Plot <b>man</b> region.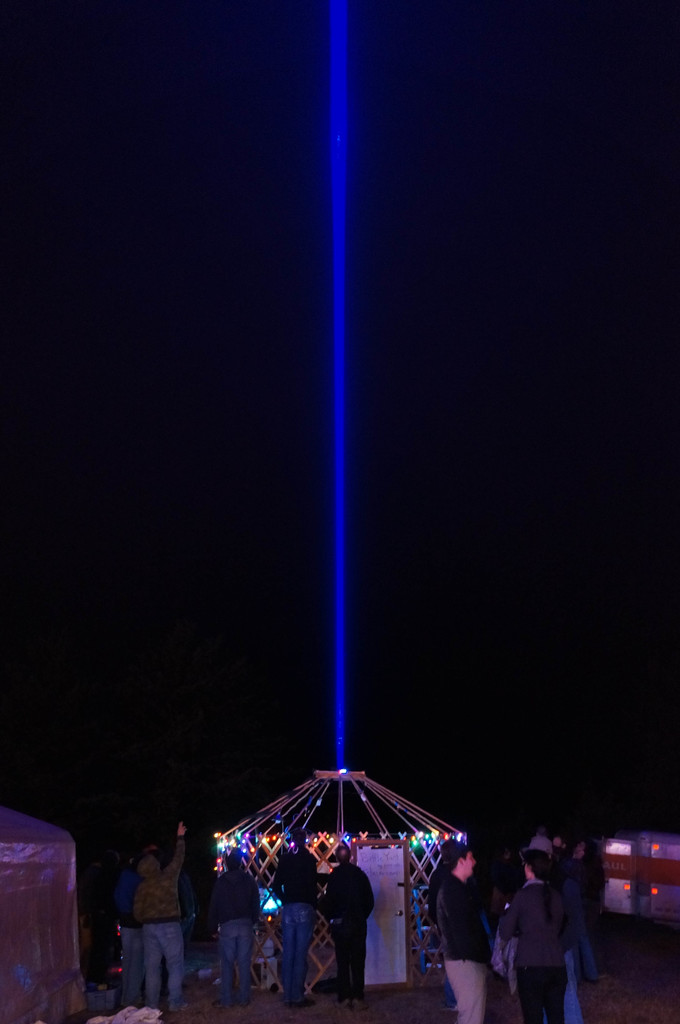
Plotted at [x1=502, y1=847, x2=605, y2=1014].
